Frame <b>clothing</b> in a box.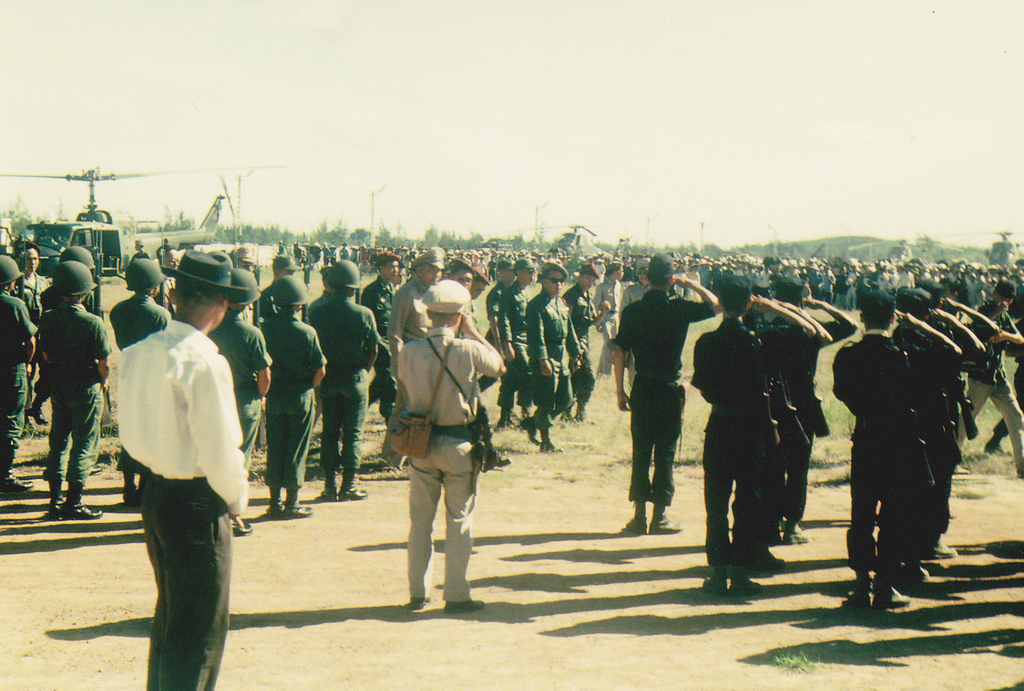
(x1=249, y1=305, x2=319, y2=481).
